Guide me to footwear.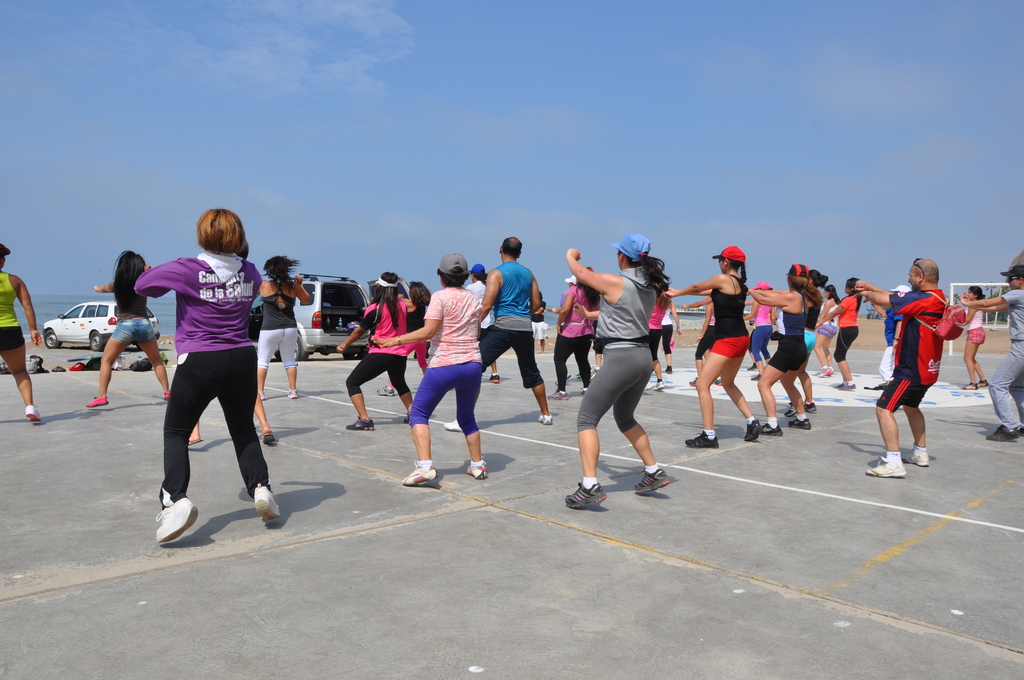
Guidance: (left=489, top=372, right=502, bottom=384).
